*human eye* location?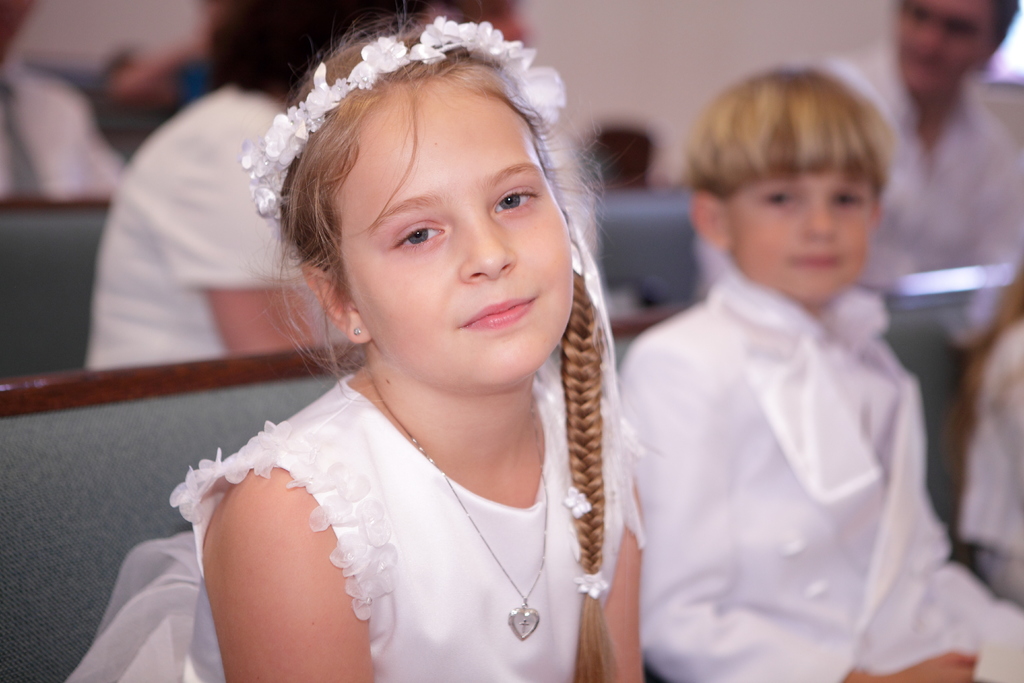
x1=761 y1=188 x2=794 y2=211
